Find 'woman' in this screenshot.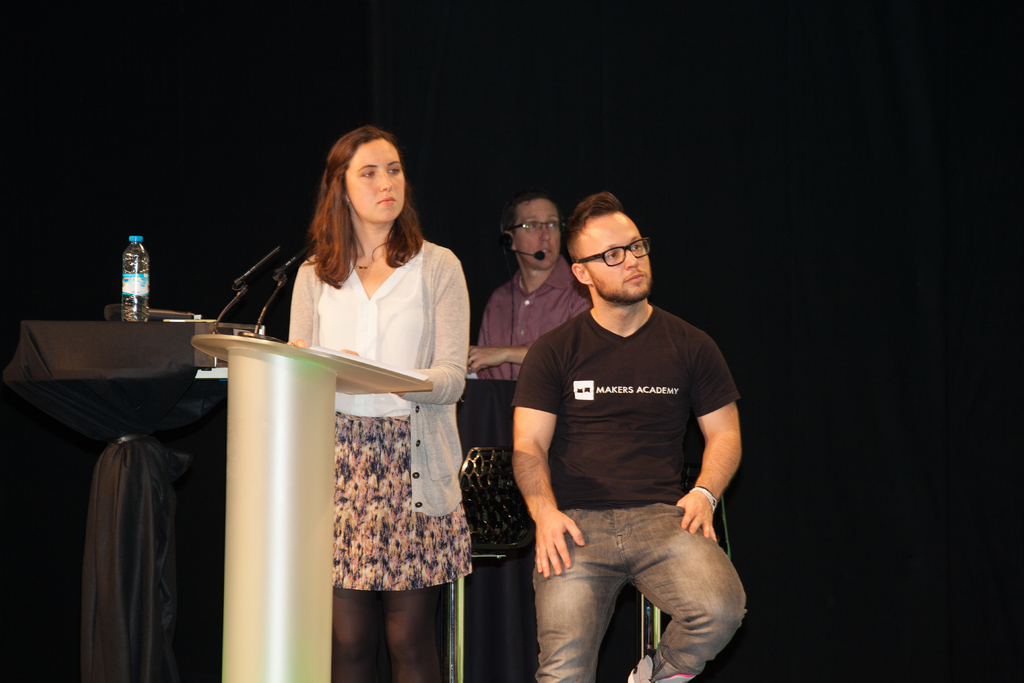
The bounding box for 'woman' is [x1=263, y1=136, x2=491, y2=625].
